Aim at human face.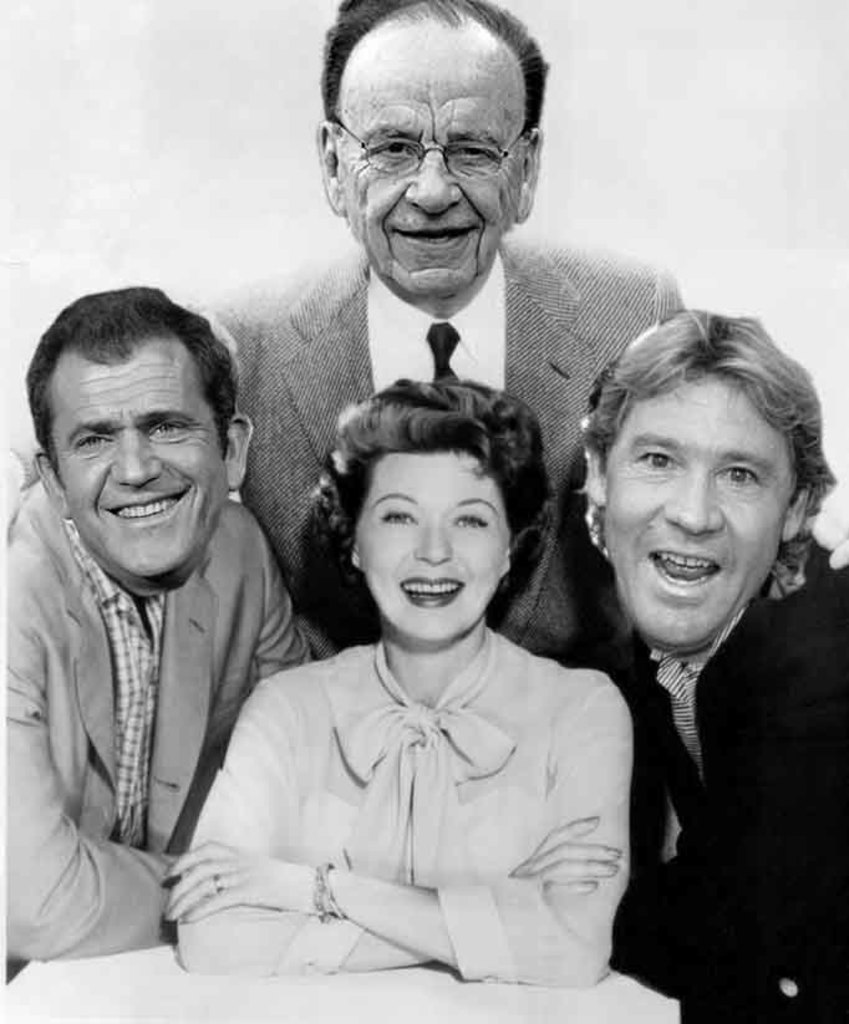
Aimed at crop(331, 39, 524, 287).
